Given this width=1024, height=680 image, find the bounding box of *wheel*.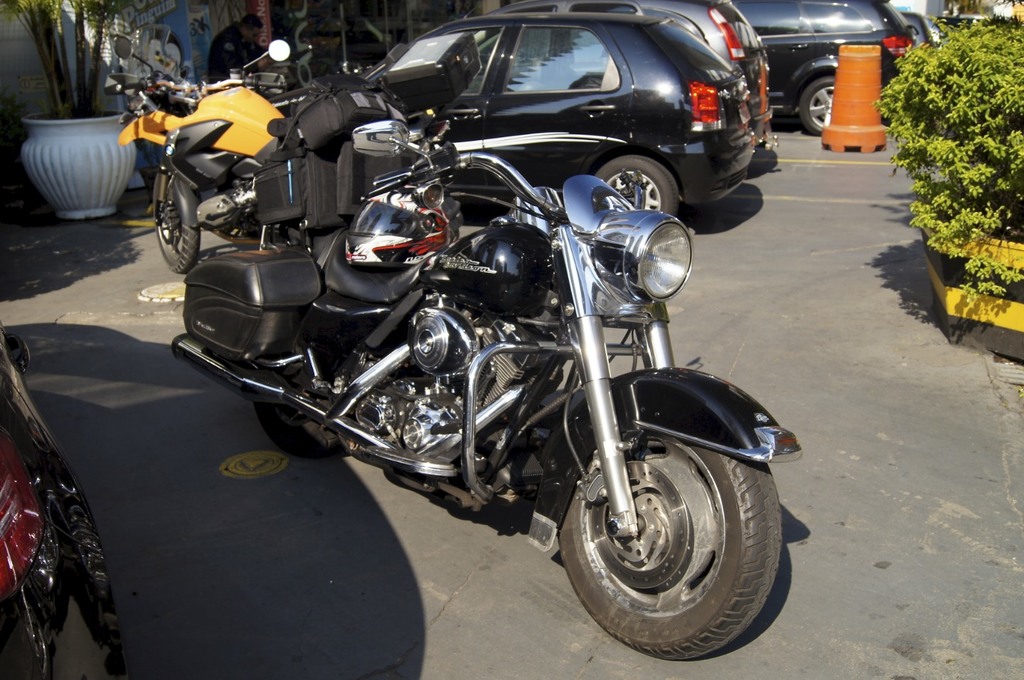
box=[594, 154, 676, 216].
